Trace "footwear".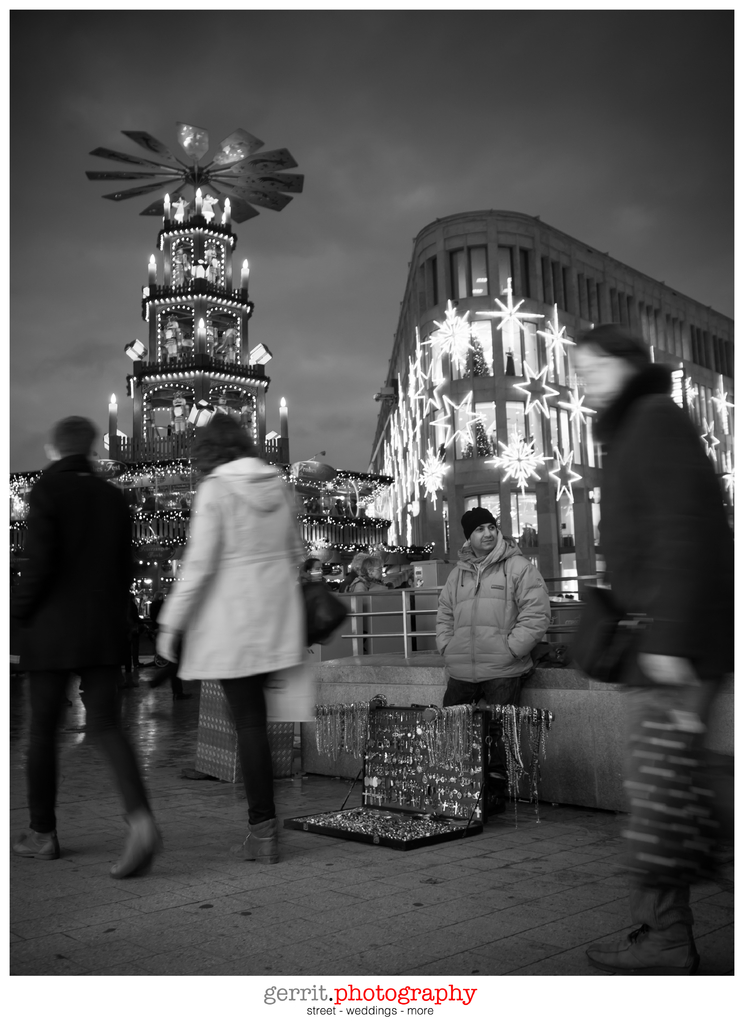
Traced to 114,807,163,881.
